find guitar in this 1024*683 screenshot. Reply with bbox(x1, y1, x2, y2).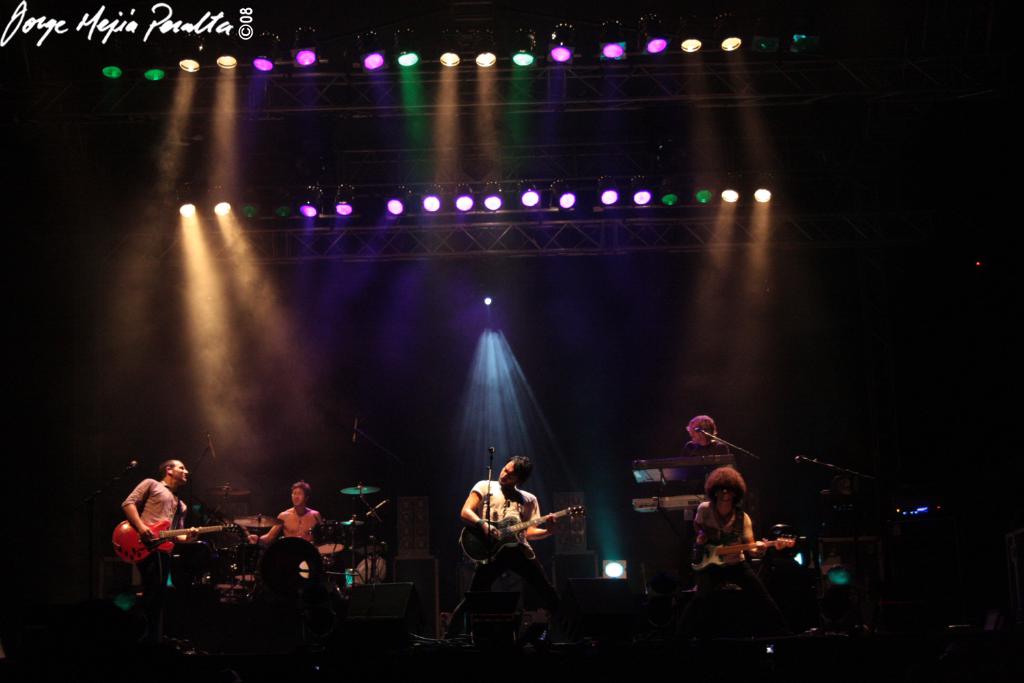
bbox(456, 494, 578, 570).
